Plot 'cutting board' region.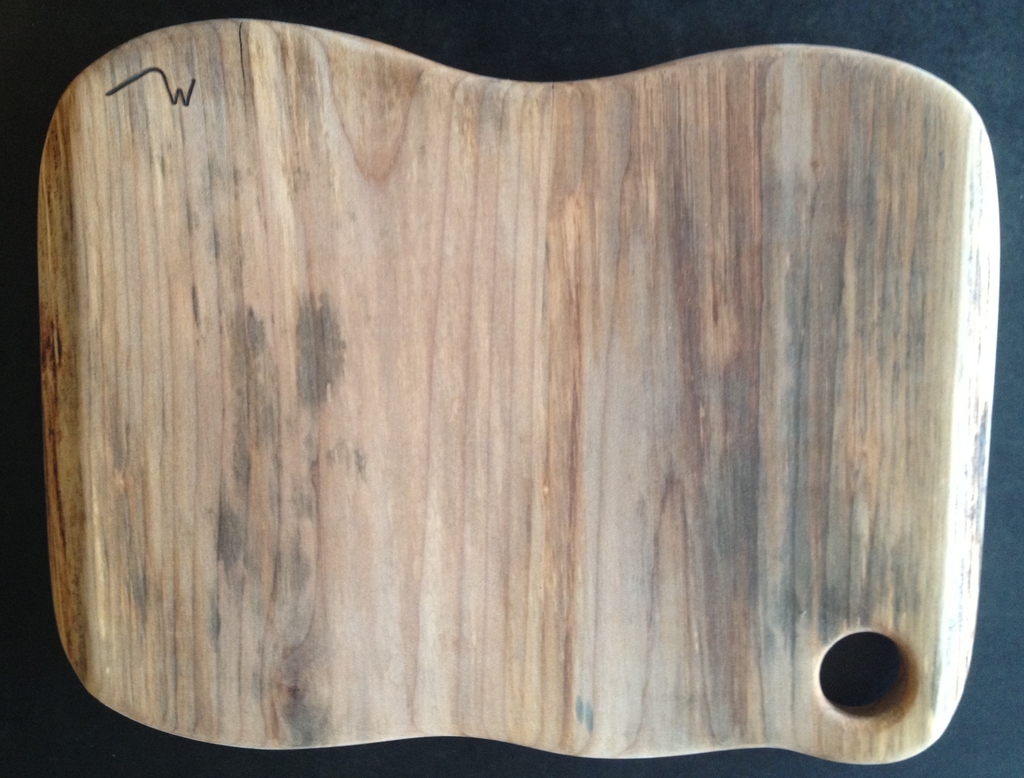
Plotted at box(35, 13, 1004, 766).
